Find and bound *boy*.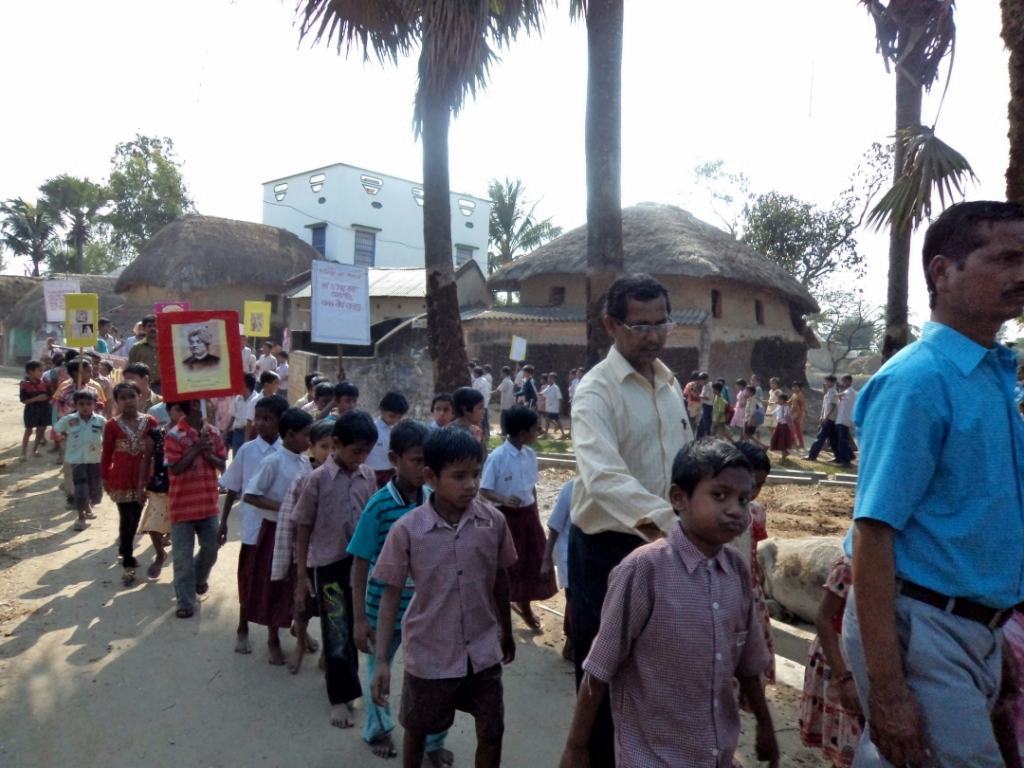
Bound: {"x1": 160, "y1": 391, "x2": 242, "y2": 619}.
